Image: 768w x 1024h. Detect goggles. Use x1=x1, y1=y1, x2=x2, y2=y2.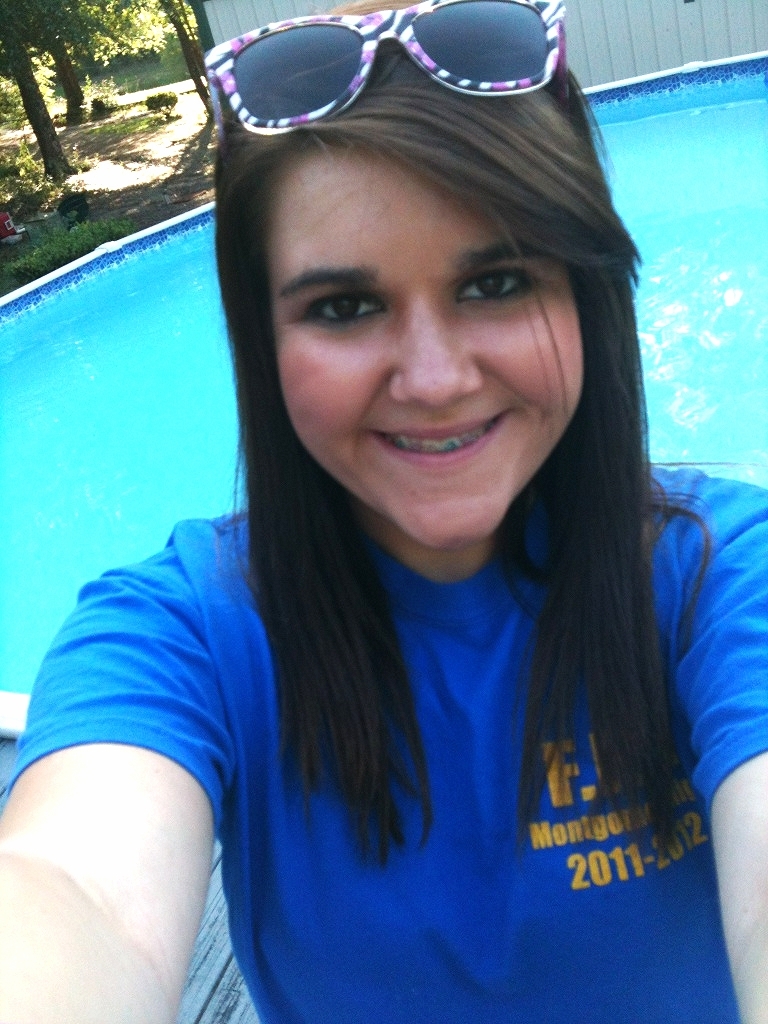
x1=202, y1=0, x2=601, y2=116.
